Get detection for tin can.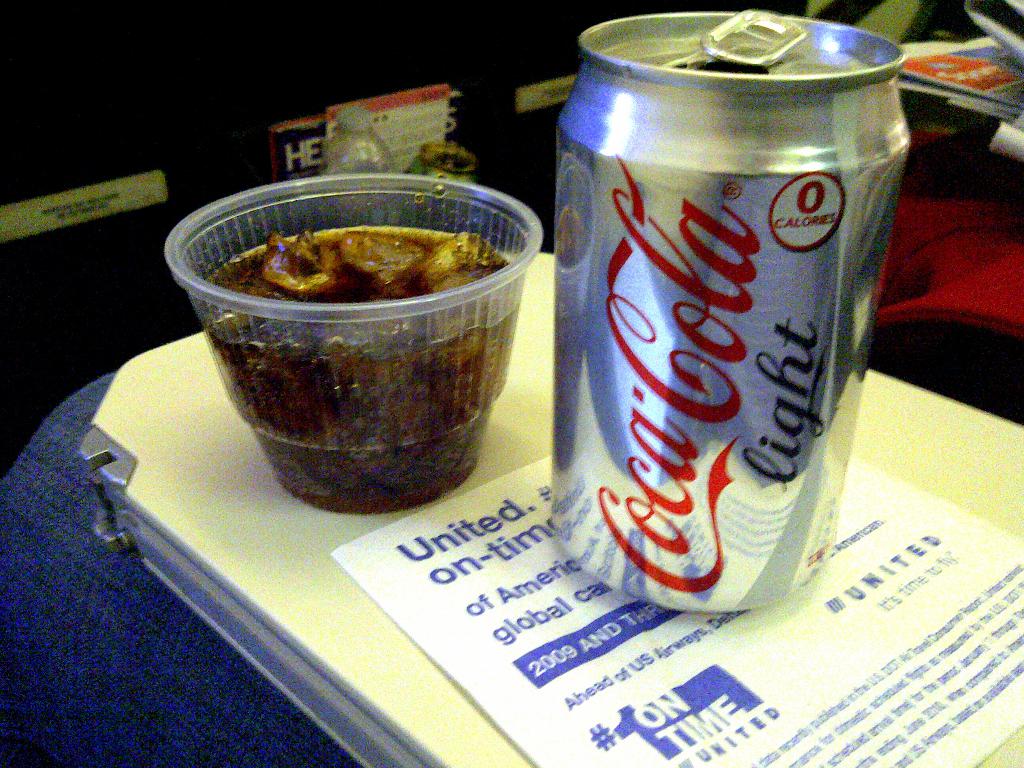
Detection: Rect(556, 4, 915, 616).
